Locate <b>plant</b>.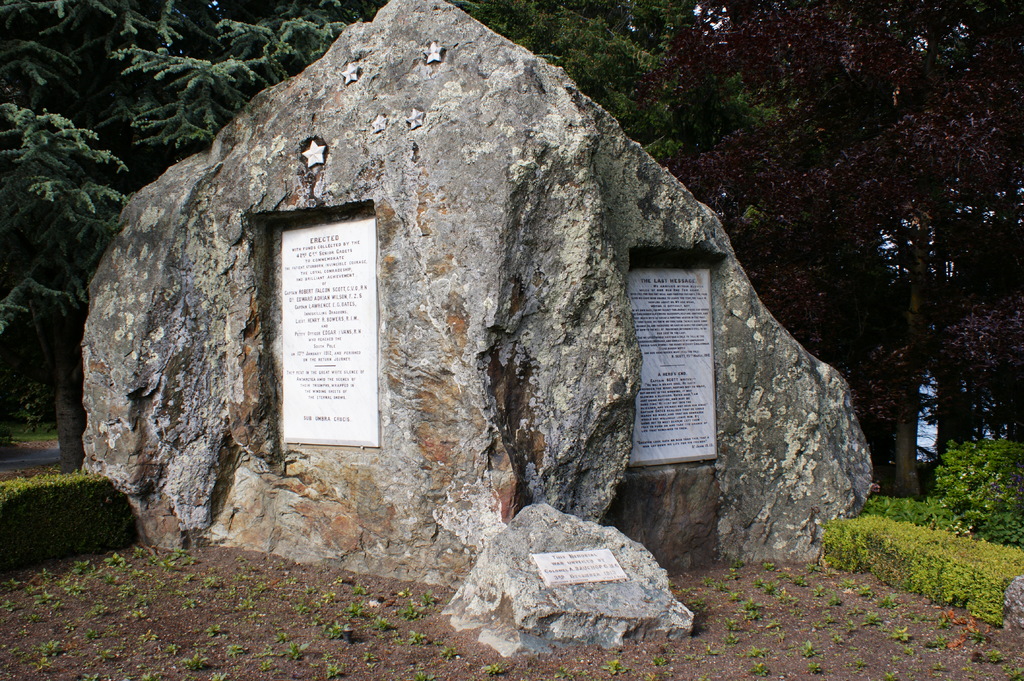
Bounding box: {"left": 331, "top": 625, "right": 341, "bottom": 635}.
